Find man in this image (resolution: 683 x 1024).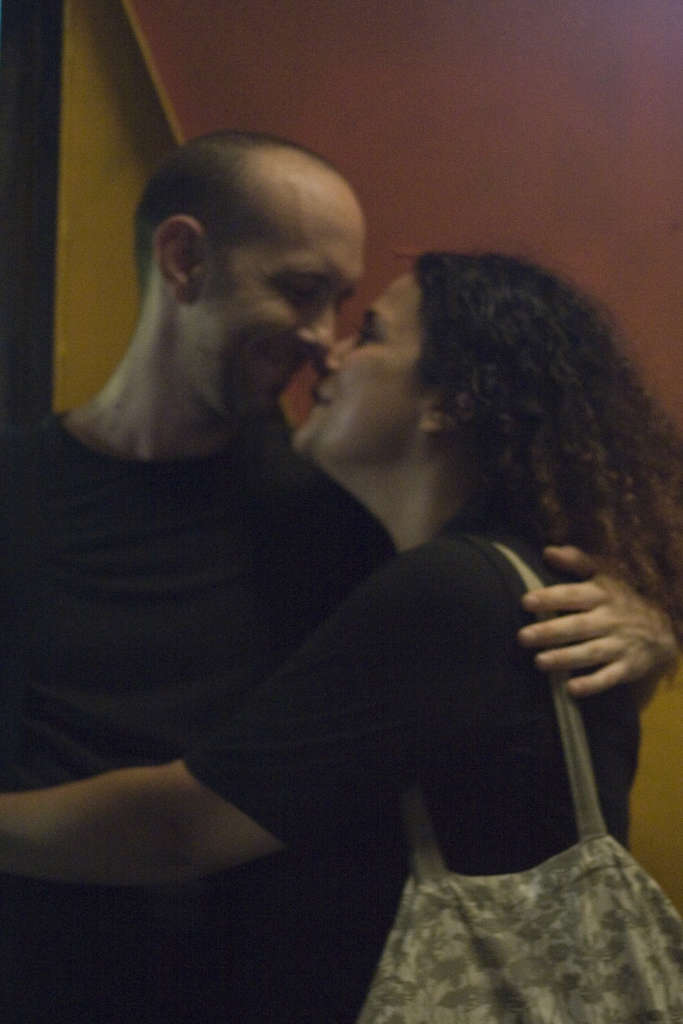
(left=30, top=141, right=625, bottom=950).
